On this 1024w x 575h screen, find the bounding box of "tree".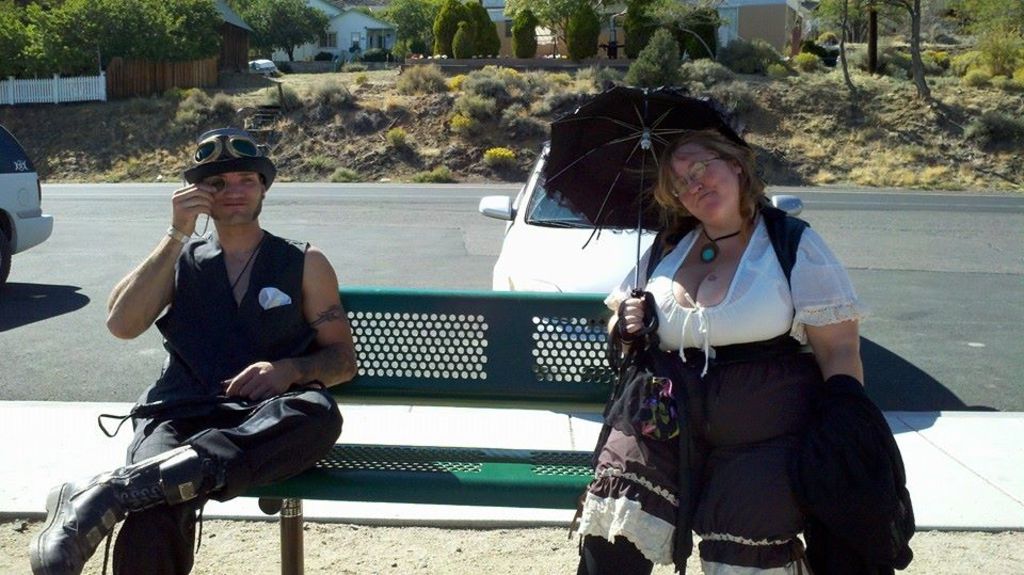
Bounding box: Rect(548, 0, 634, 67).
